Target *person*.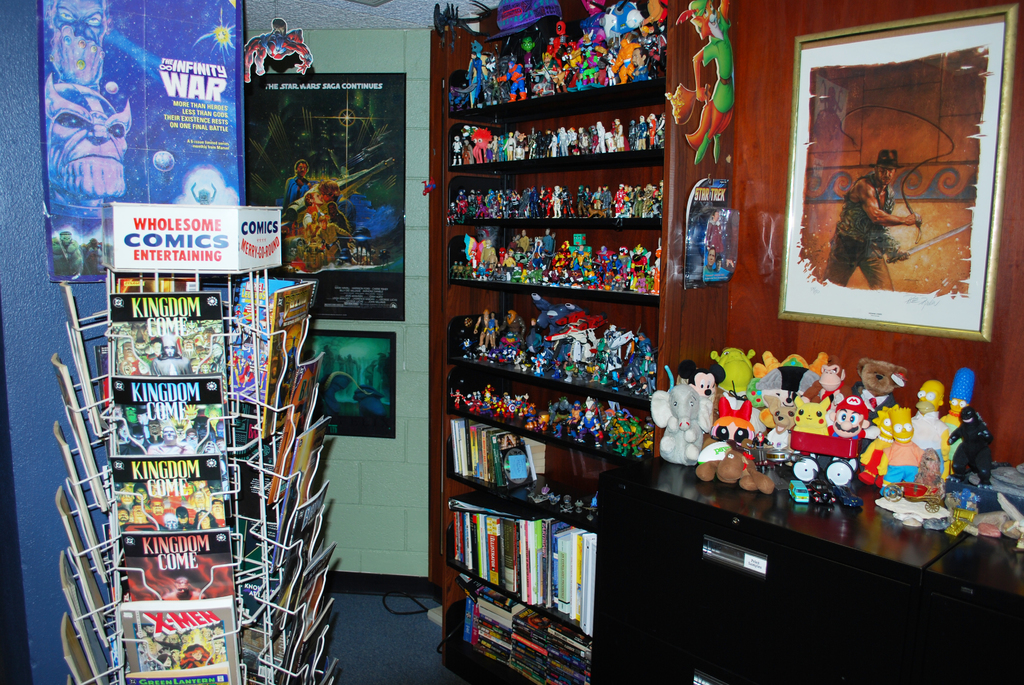
Target region: [816,152,917,294].
